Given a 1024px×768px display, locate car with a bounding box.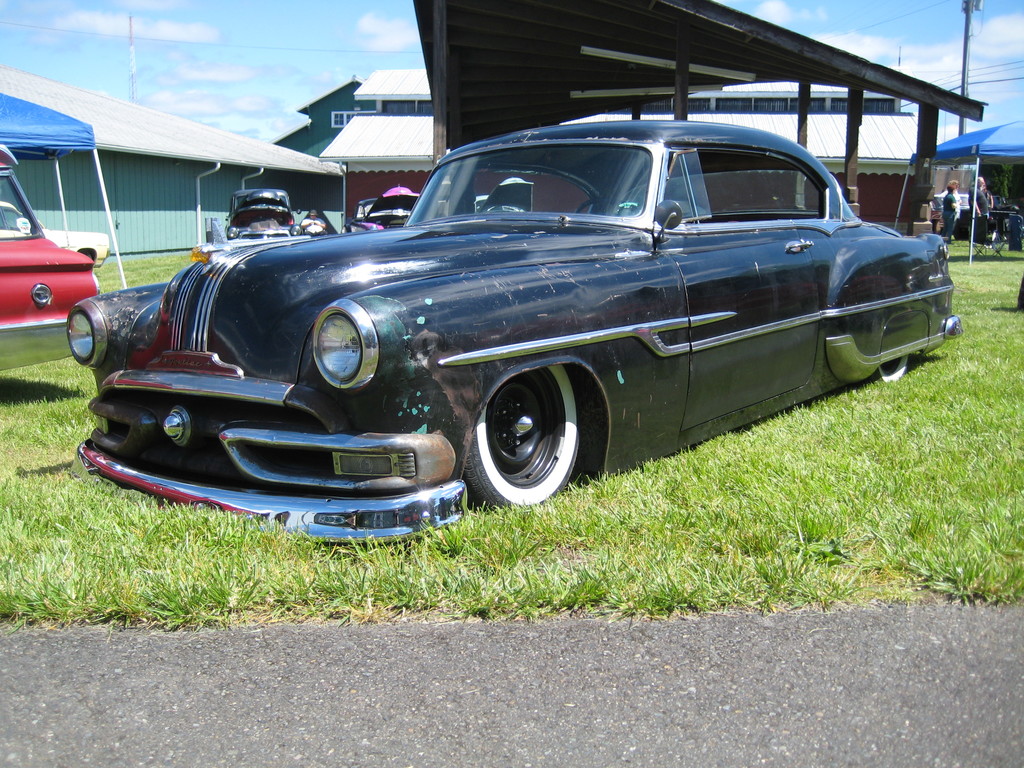
Located: x1=340 y1=182 x2=423 y2=231.
